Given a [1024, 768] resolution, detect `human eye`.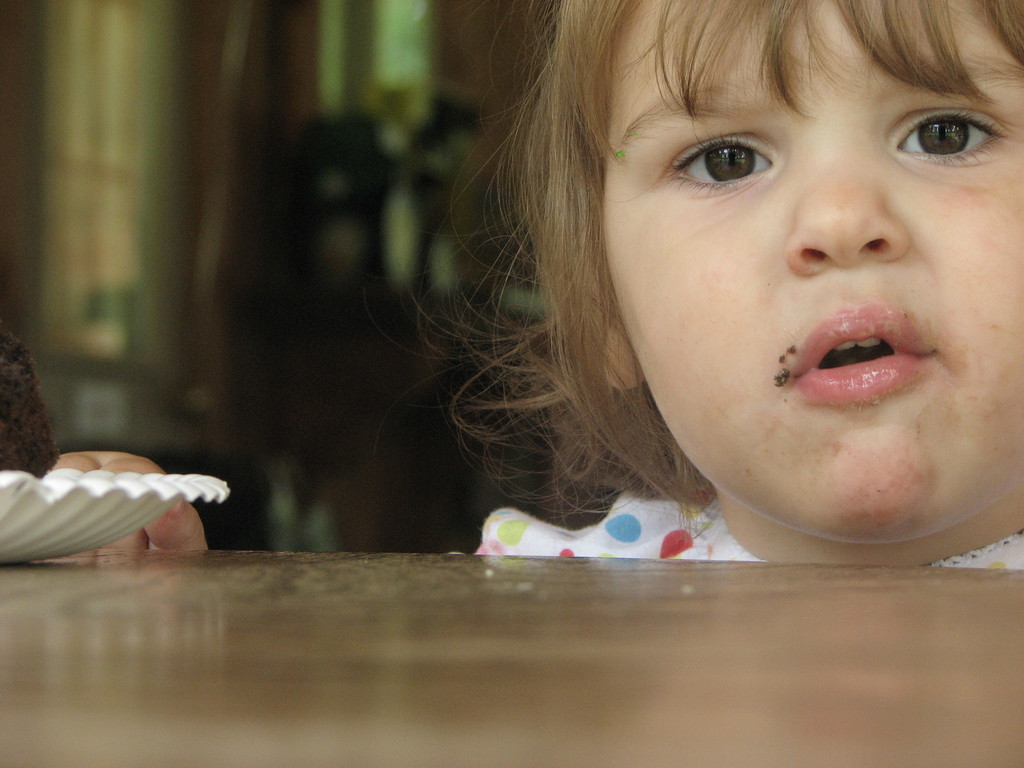
(887, 102, 1021, 165).
